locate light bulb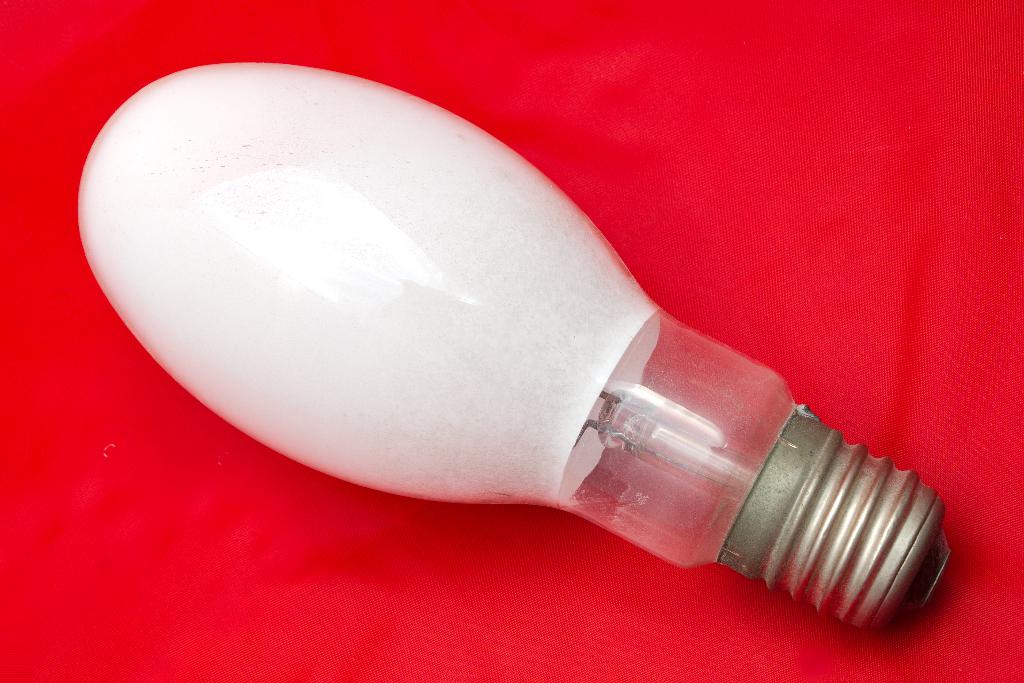
BBox(76, 61, 951, 634)
